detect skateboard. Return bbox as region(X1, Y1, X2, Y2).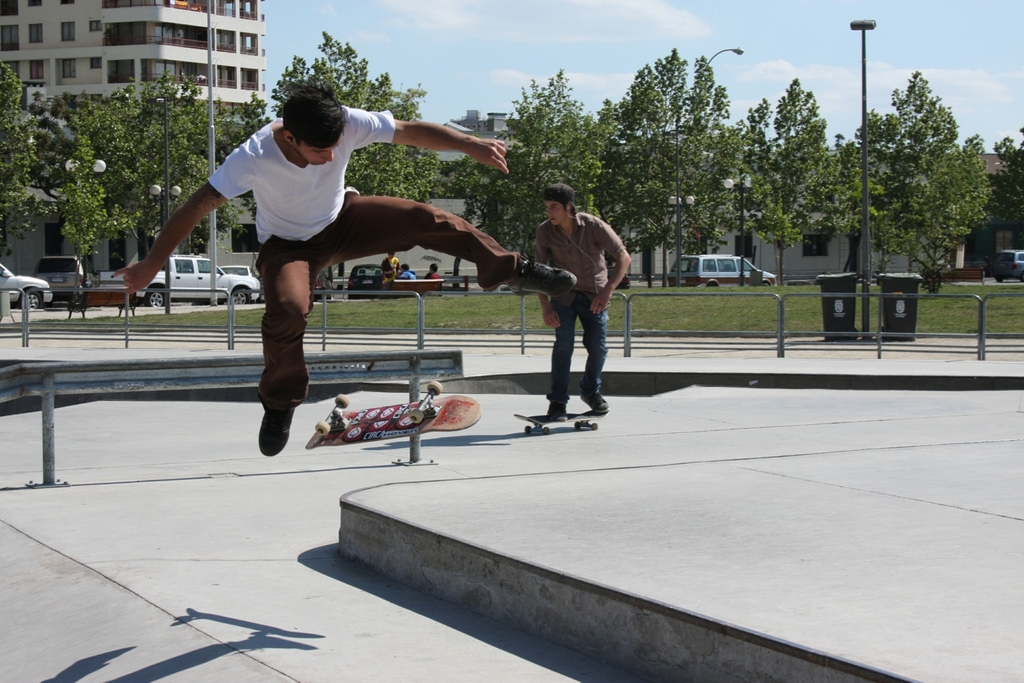
region(513, 409, 611, 434).
